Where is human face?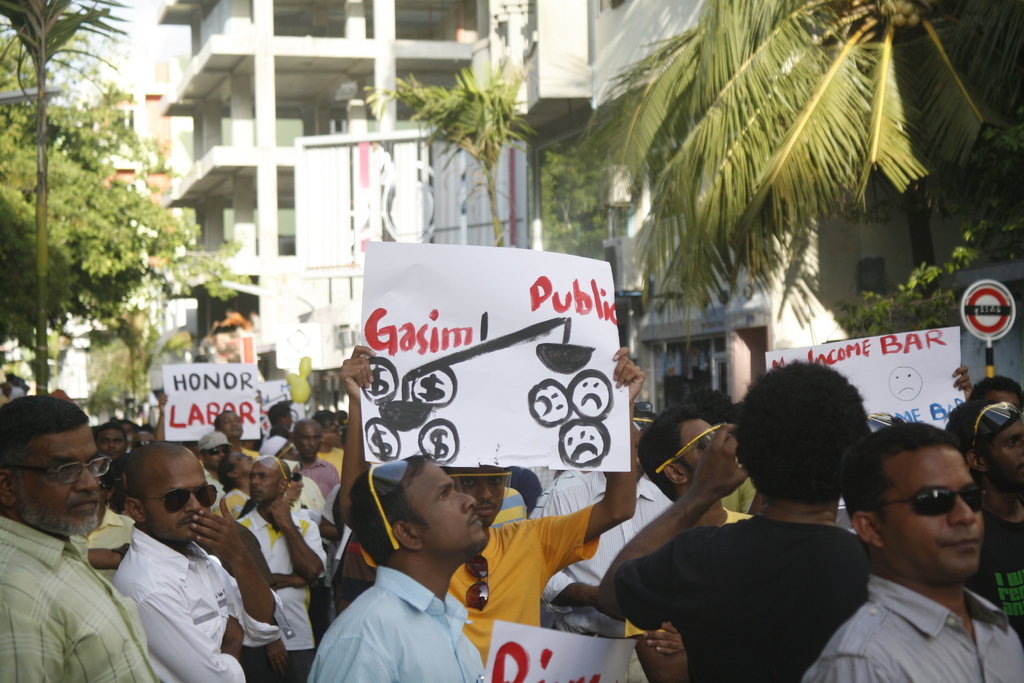
pyautogui.locateOnScreen(251, 457, 282, 506).
